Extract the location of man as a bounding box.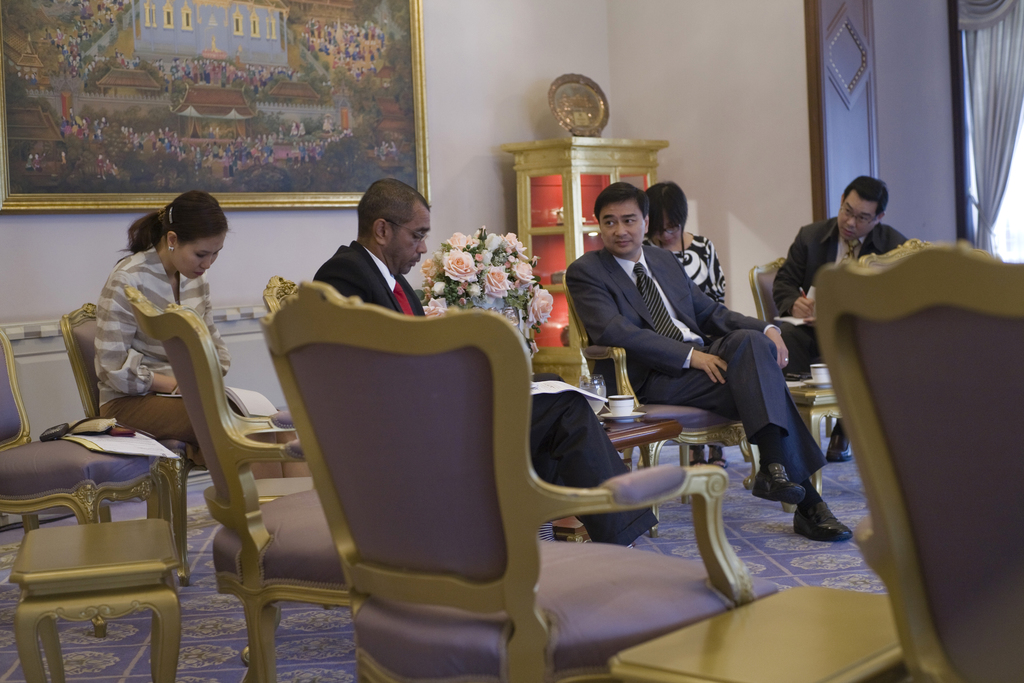
[x1=565, y1=183, x2=825, y2=522].
